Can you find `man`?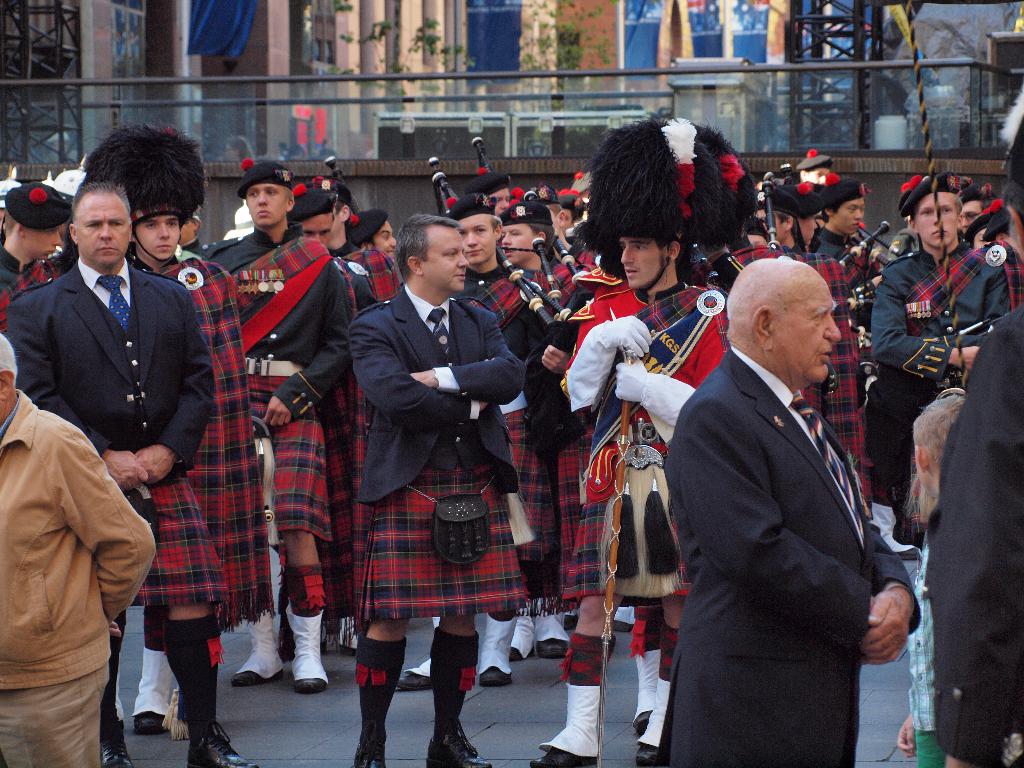
Yes, bounding box: (left=398, top=196, right=549, bottom=691).
